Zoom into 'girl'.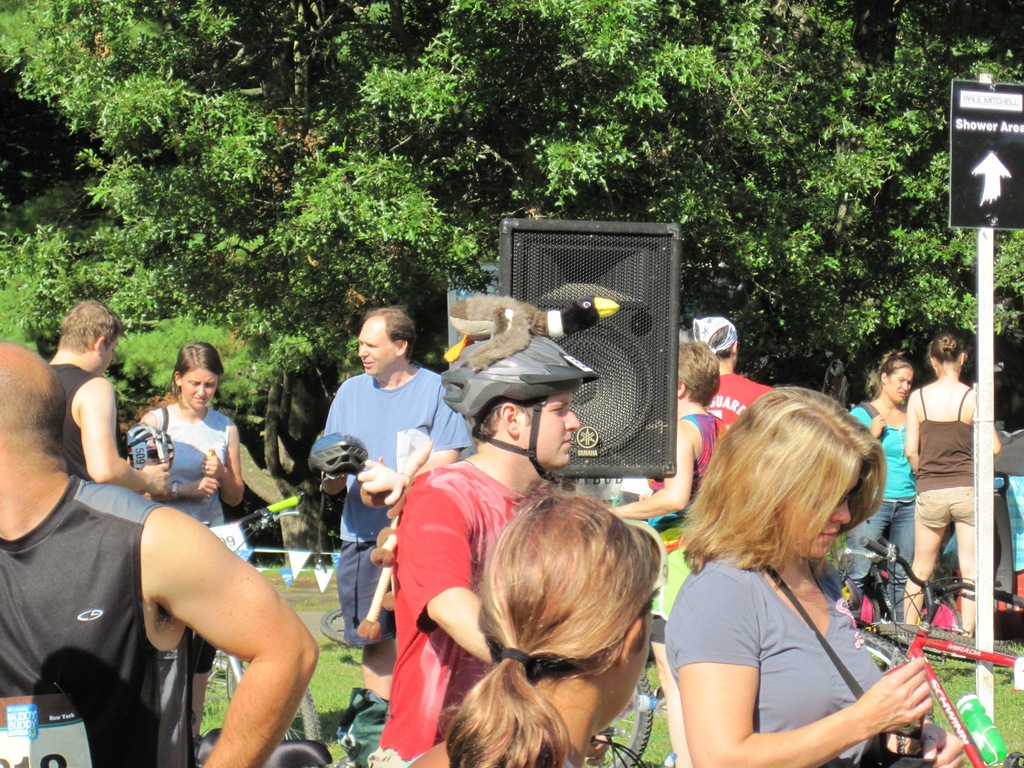
Zoom target: x1=660, y1=382, x2=964, y2=767.
